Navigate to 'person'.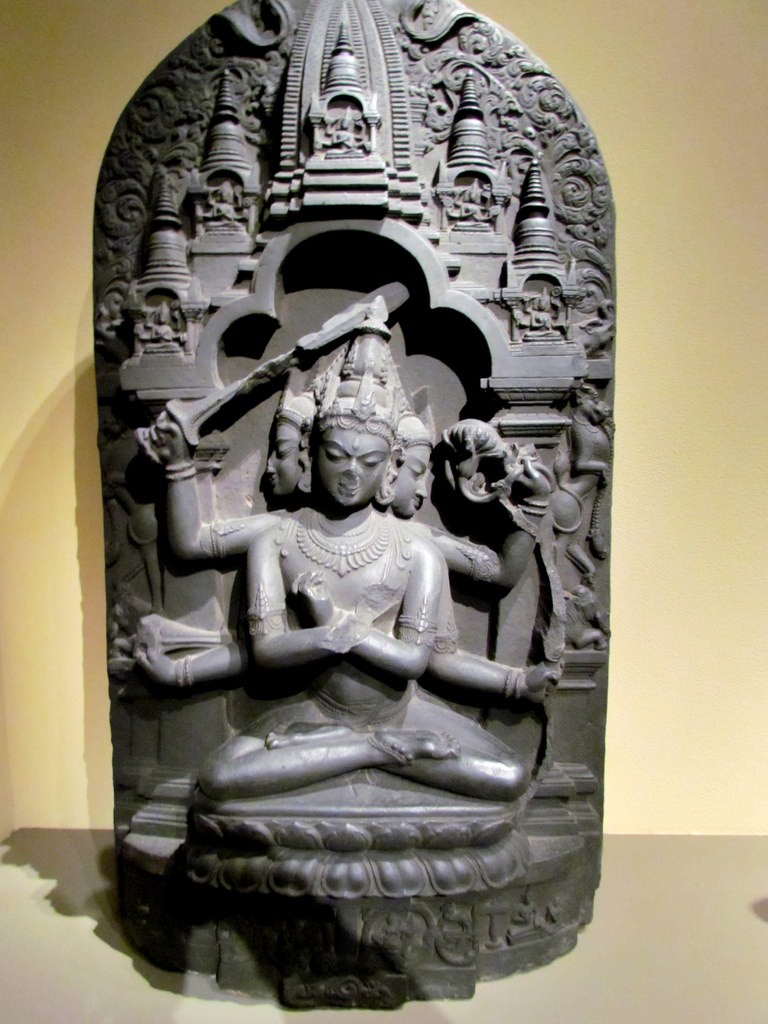
Navigation target: [x1=150, y1=328, x2=575, y2=1012].
